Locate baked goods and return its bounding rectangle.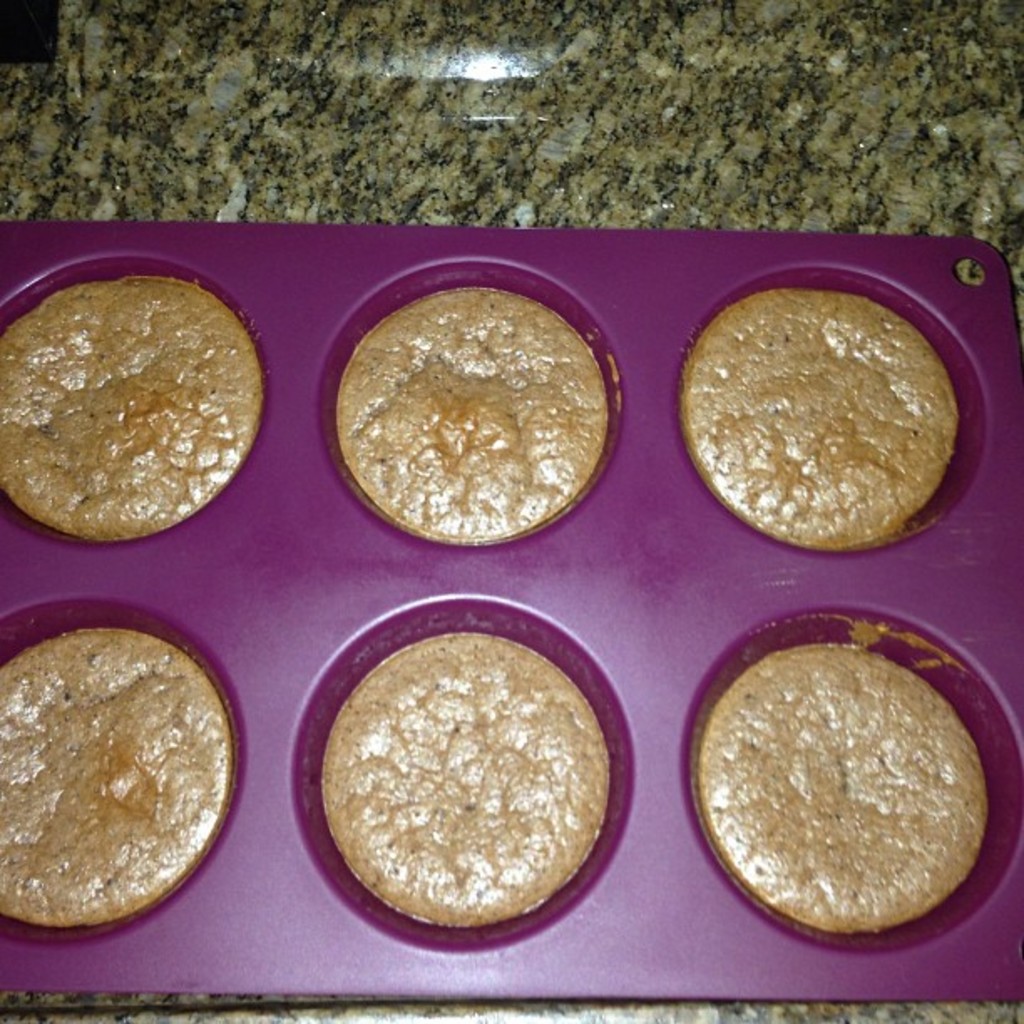
323, 604, 626, 947.
